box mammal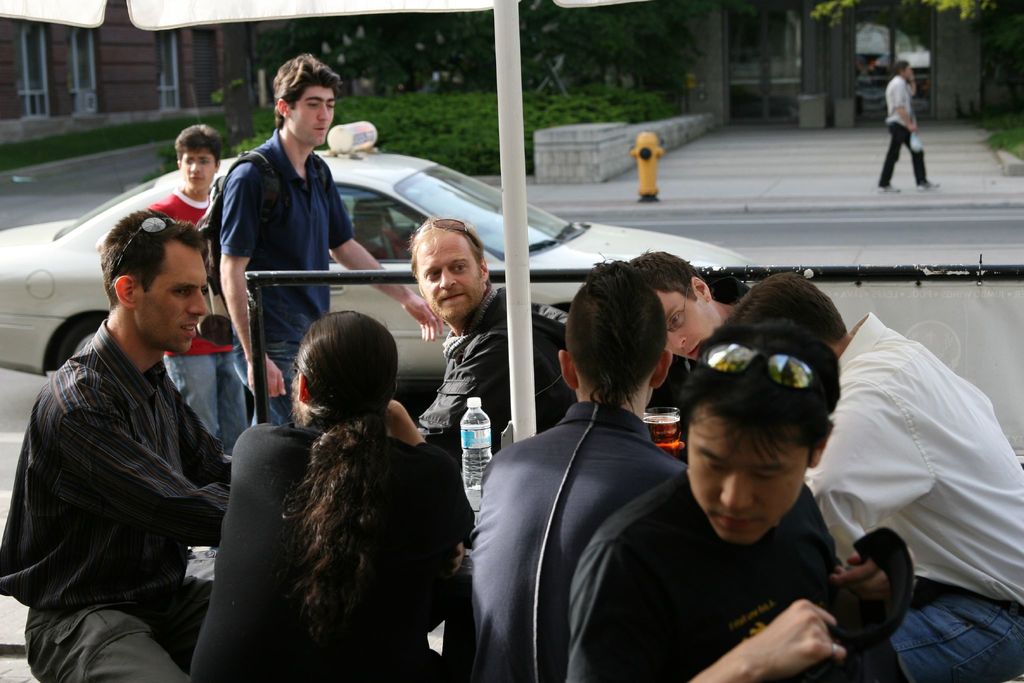
213, 51, 445, 423
